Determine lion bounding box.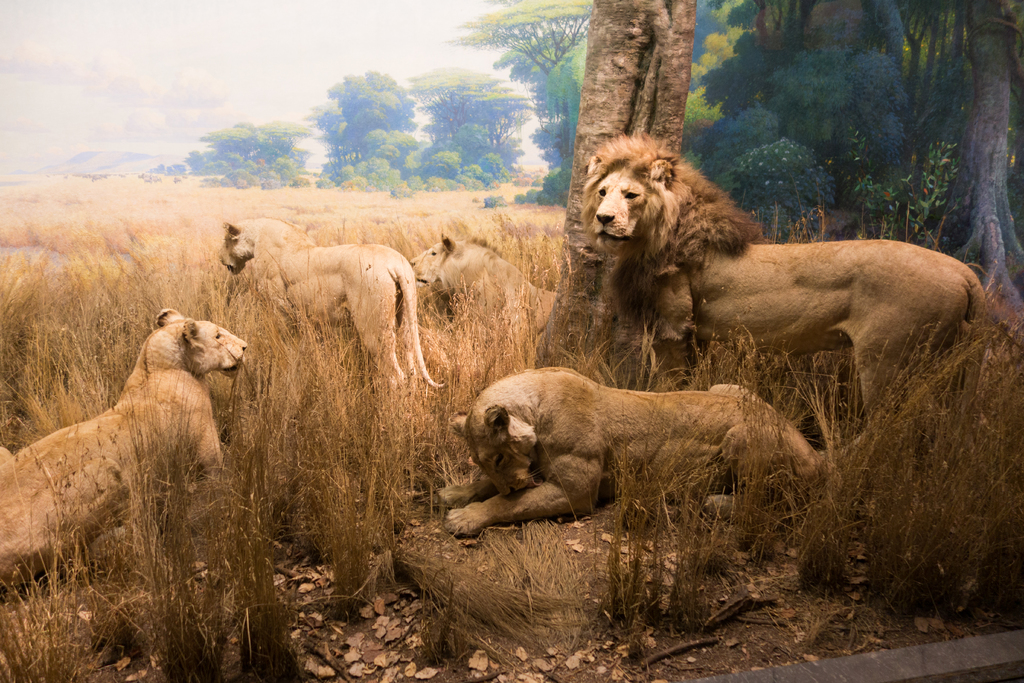
Determined: (x1=577, y1=131, x2=986, y2=432).
